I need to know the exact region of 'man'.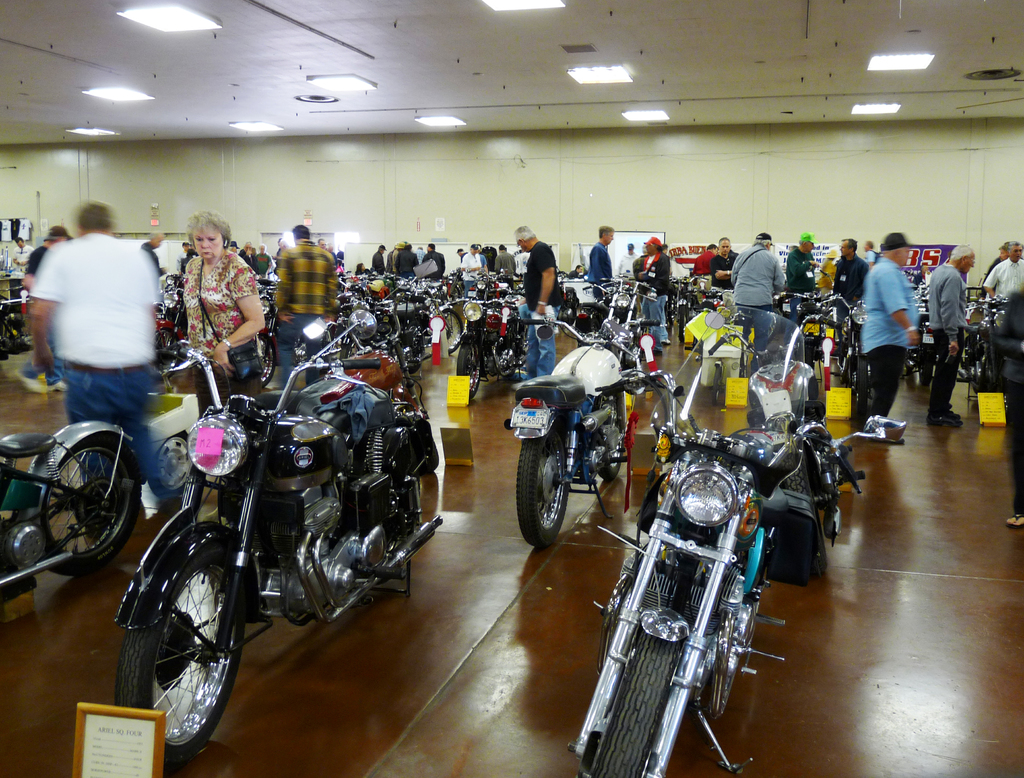
Region: 786, 233, 820, 343.
